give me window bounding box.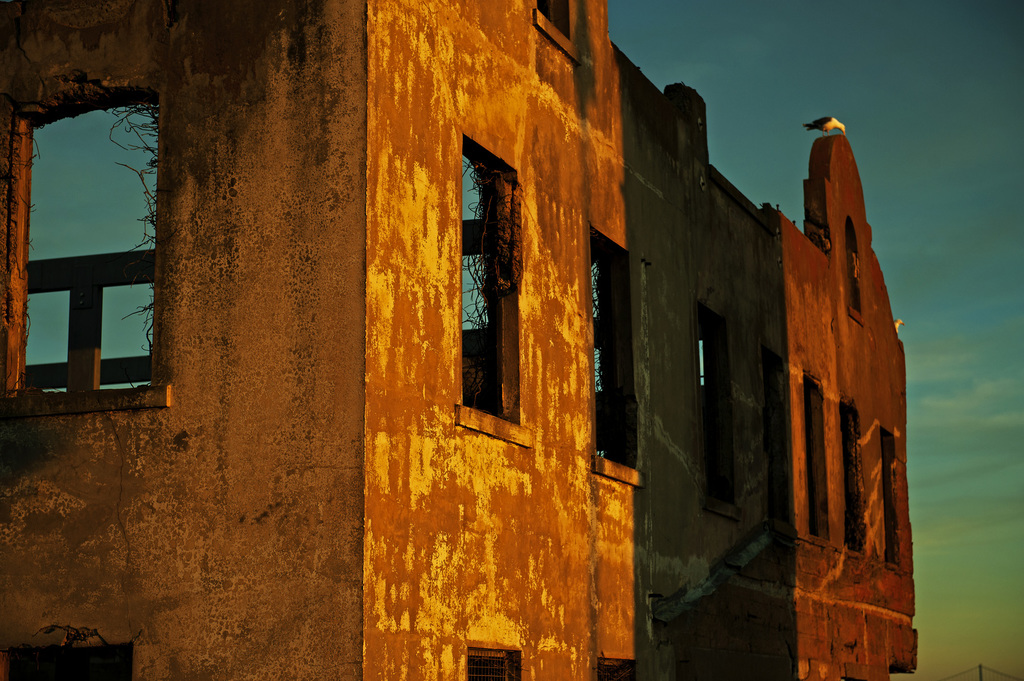
0,81,170,405.
